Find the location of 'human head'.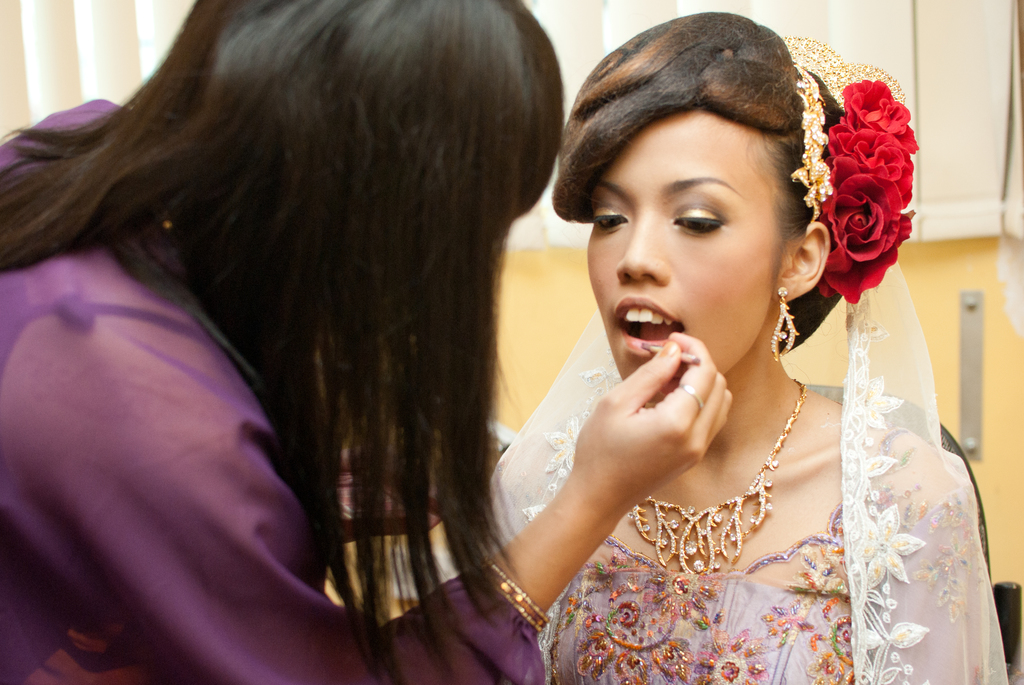
Location: 584 20 856 374.
